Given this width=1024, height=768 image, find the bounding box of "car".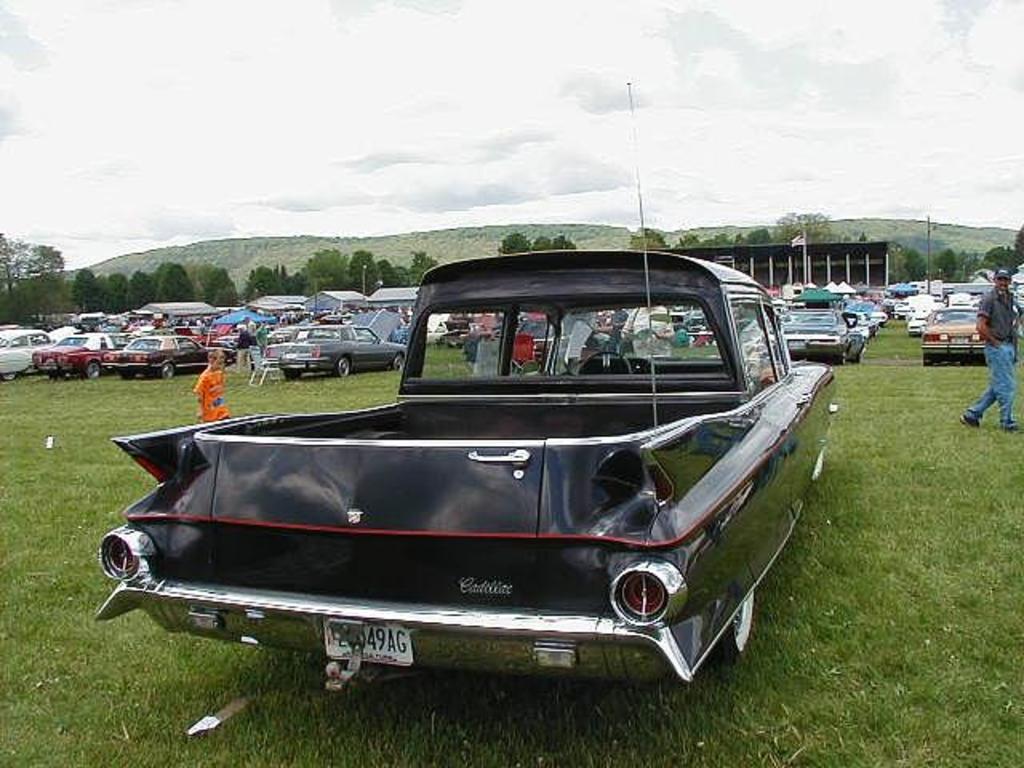
detection(98, 326, 216, 381).
